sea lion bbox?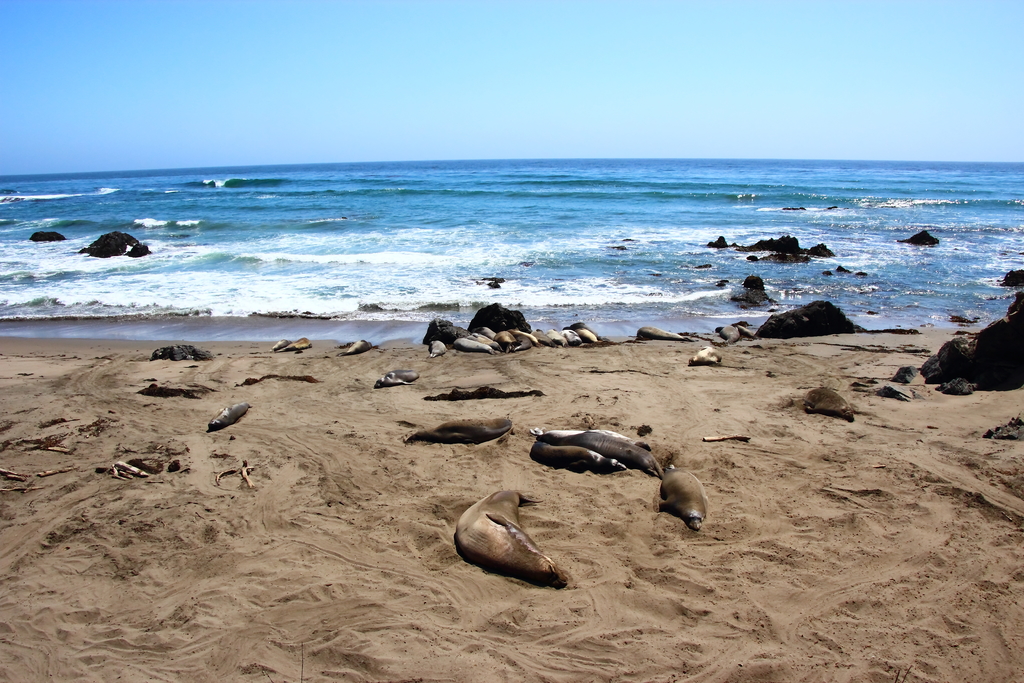
545, 431, 657, 477
